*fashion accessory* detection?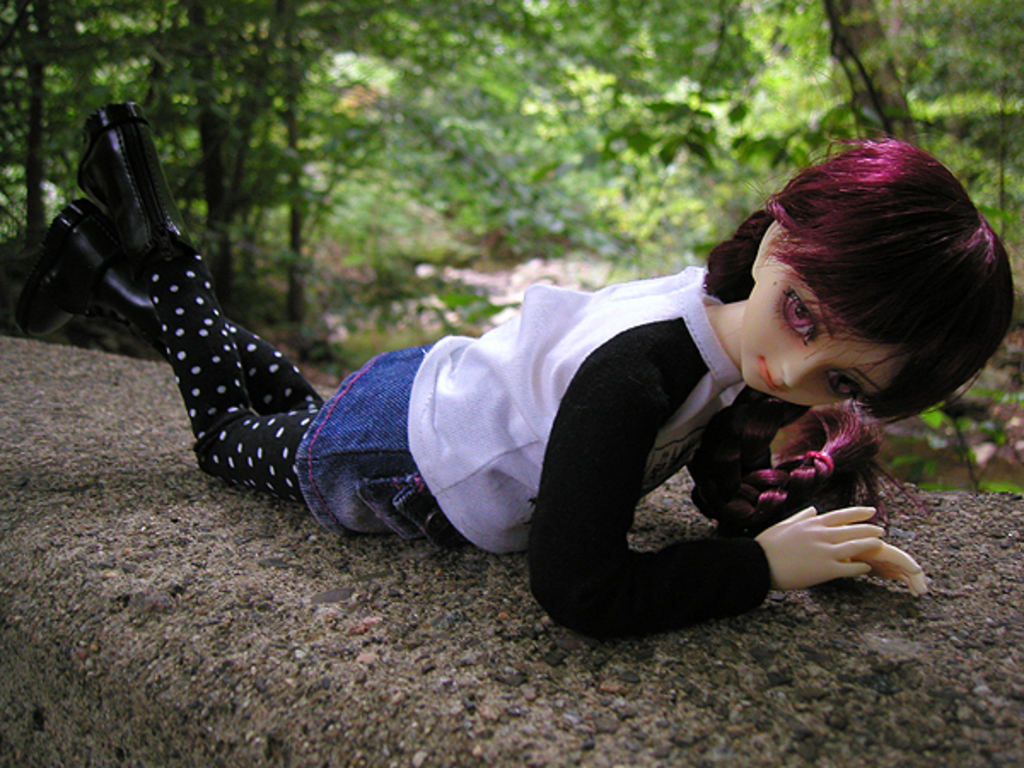
box=[809, 449, 835, 473]
